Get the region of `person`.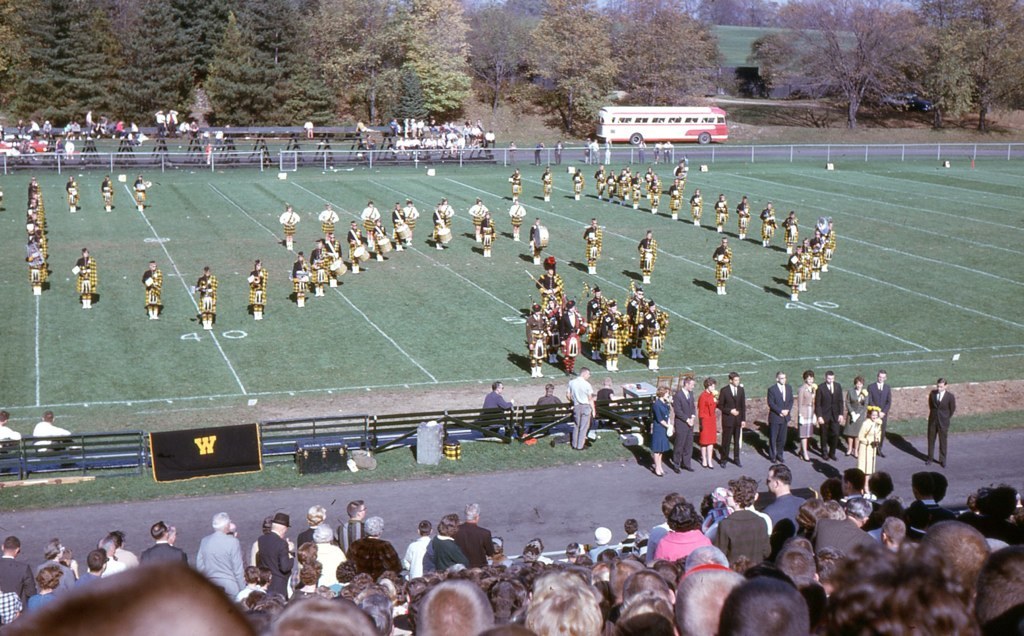
box=[781, 210, 798, 253].
